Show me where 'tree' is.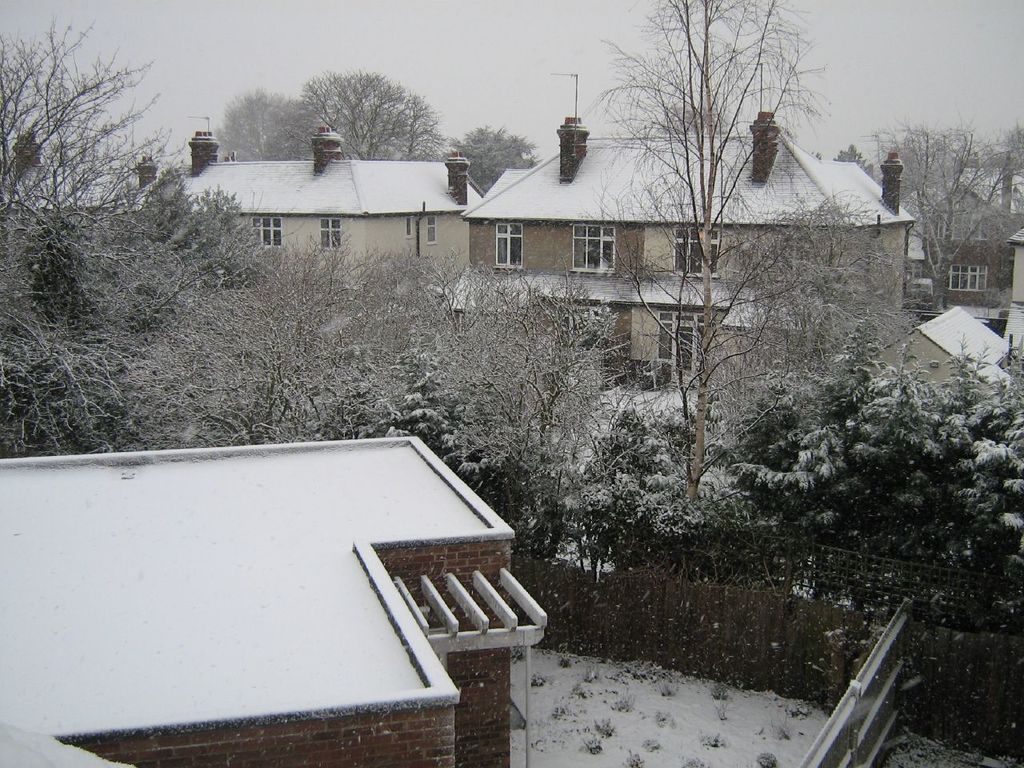
'tree' is at BBox(549, 0, 841, 511).
